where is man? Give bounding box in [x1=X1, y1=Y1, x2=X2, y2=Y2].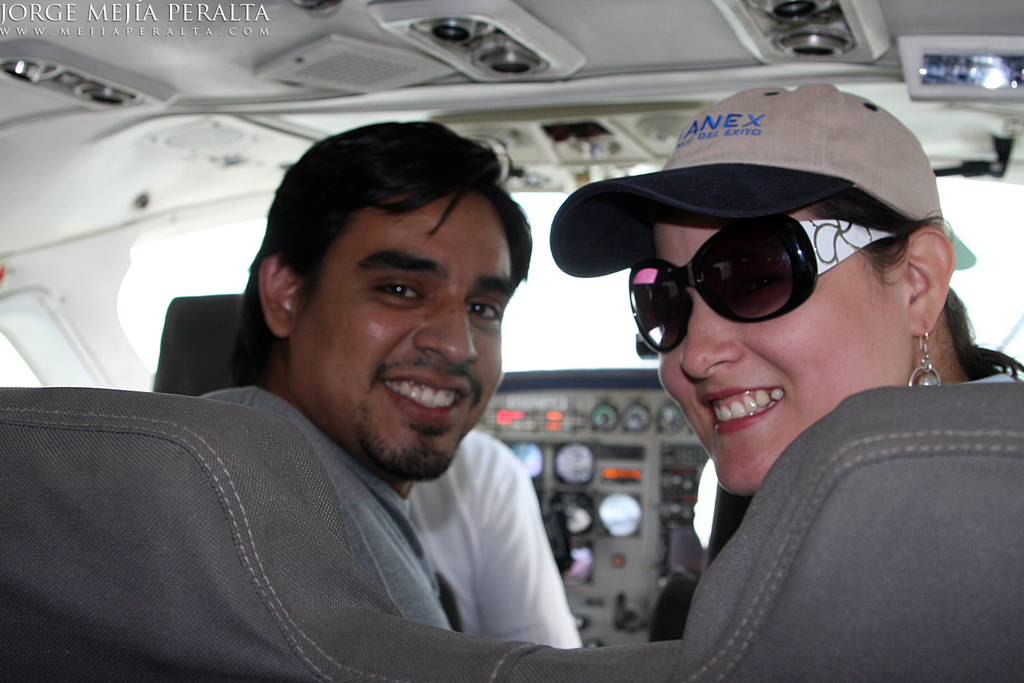
[x1=186, y1=117, x2=537, y2=639].
